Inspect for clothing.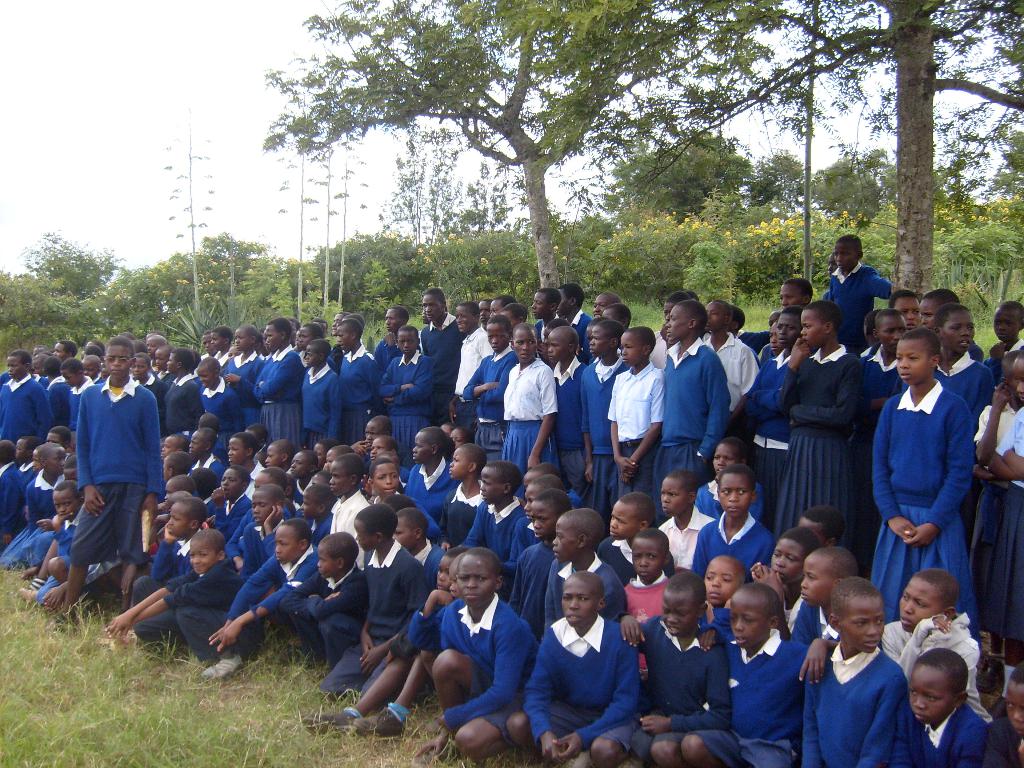
Inspection: bbox(211, 343, 253, 425).
